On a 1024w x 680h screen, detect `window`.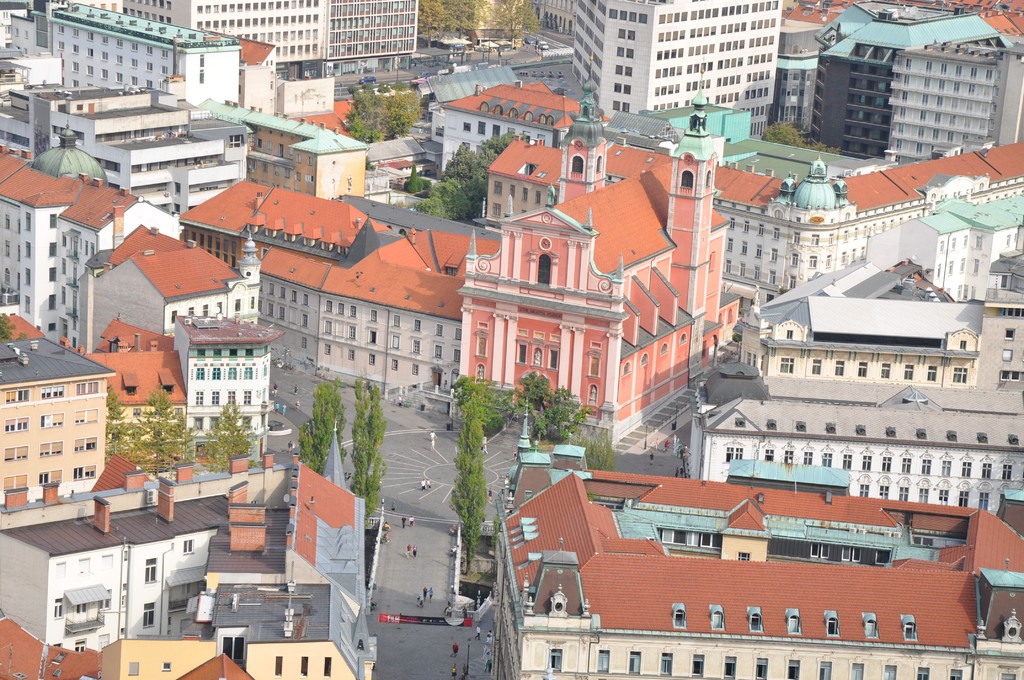
202:308:210:316.
